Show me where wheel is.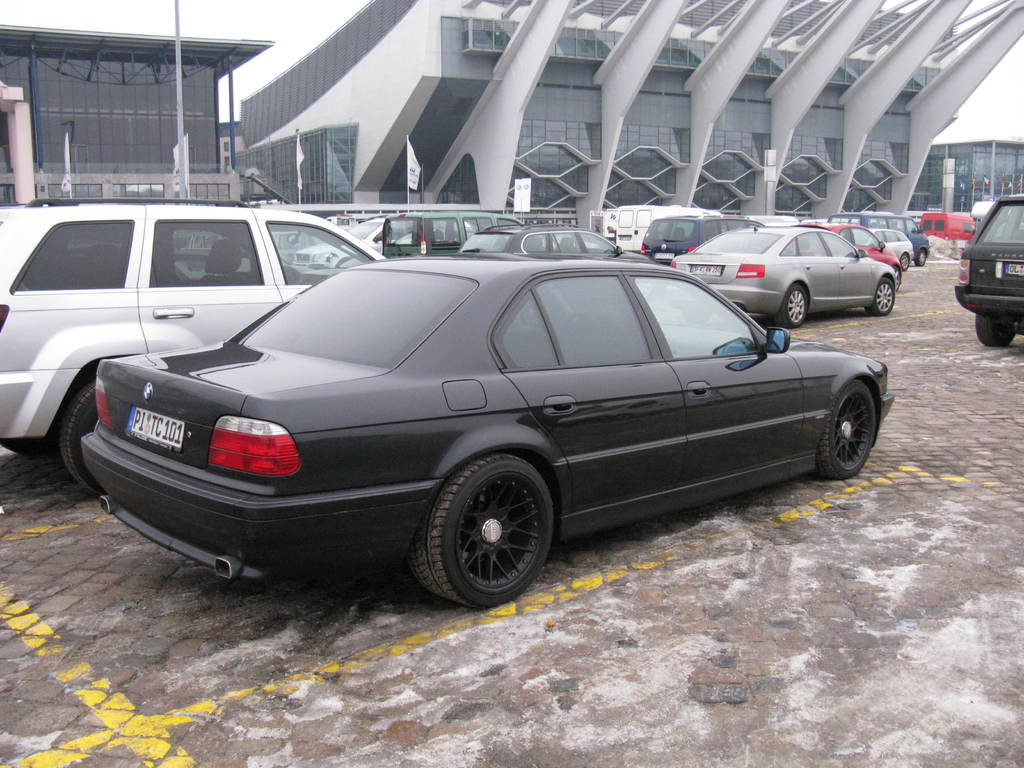
wheel is at (771,284,807,328).
